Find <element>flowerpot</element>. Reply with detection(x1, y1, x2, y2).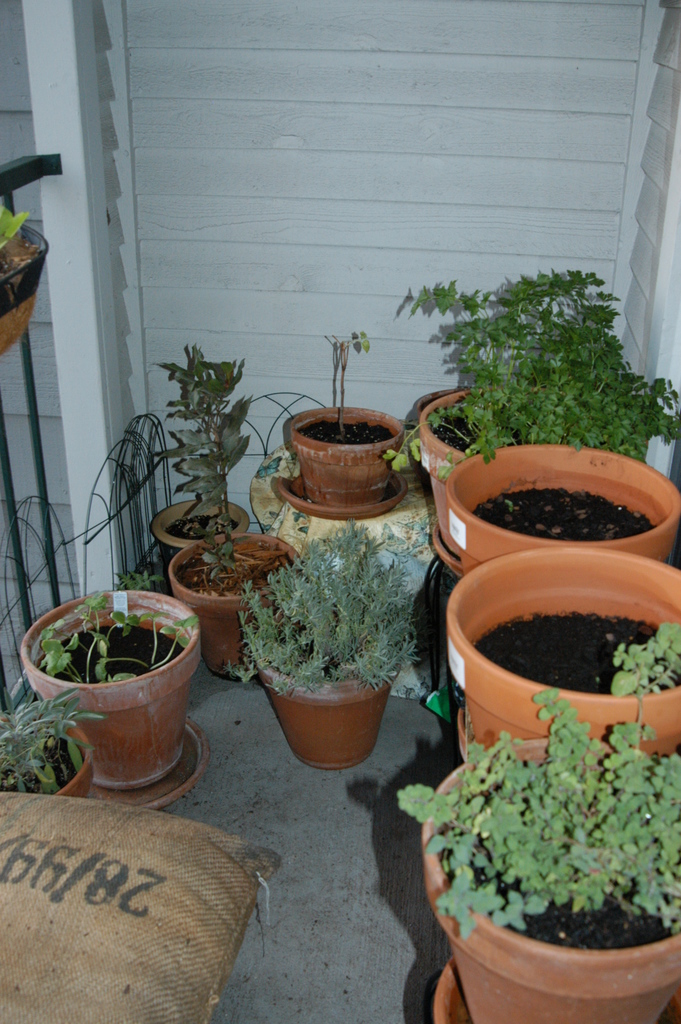
detection(154, 497, 252, 574).
